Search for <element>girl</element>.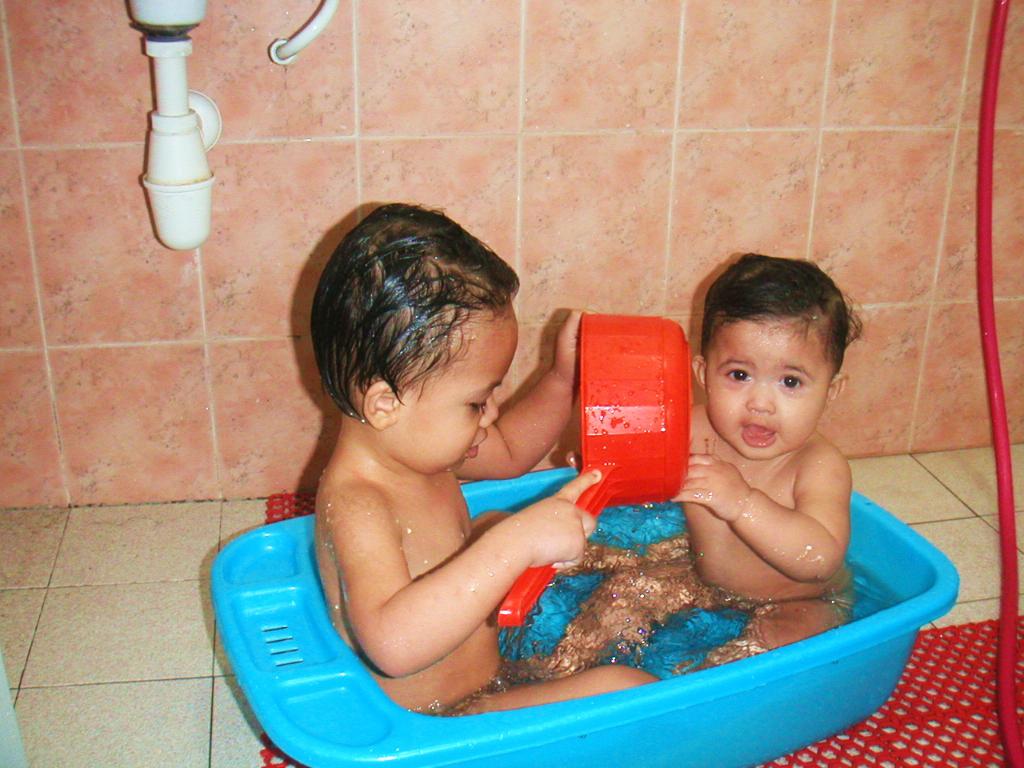
Found at bbox=(663, 240, 892, 613).
